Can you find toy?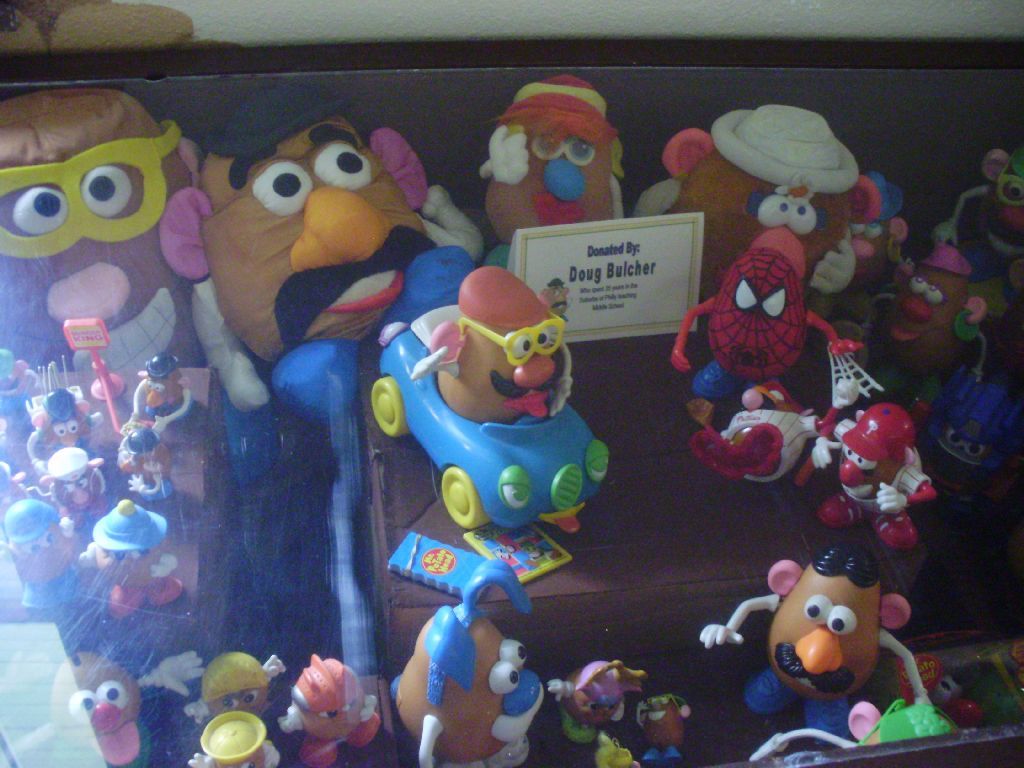
Yes, bounding box: left=694, top=539, right=967, bottom=767.
